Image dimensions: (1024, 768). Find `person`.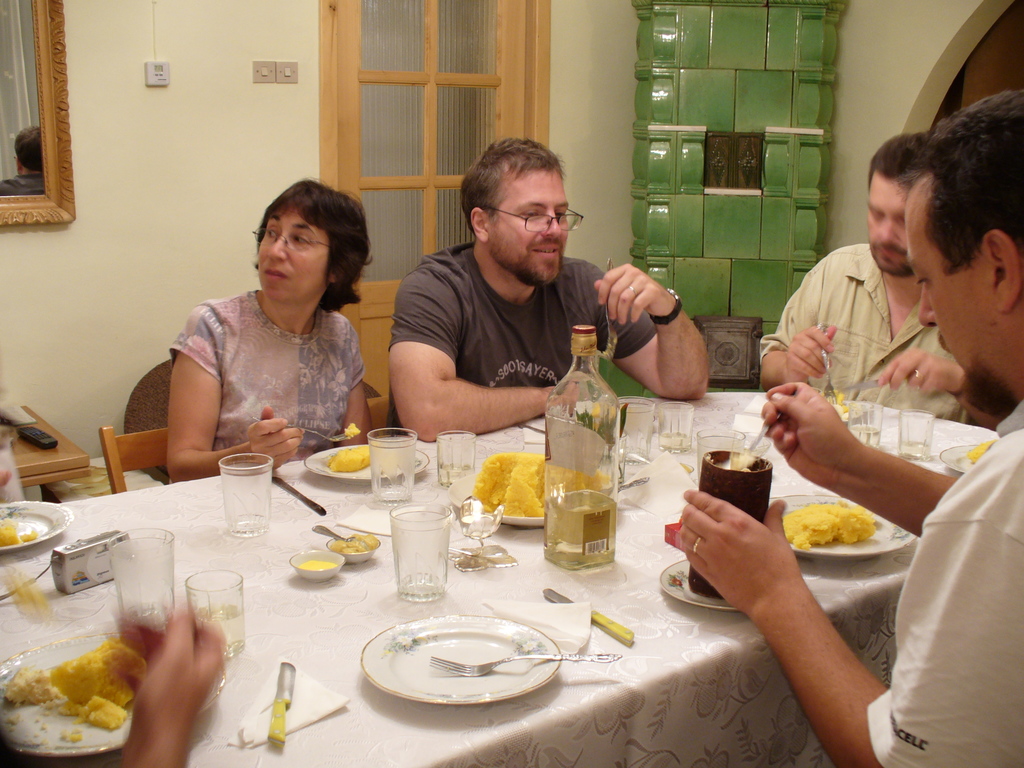
crop(673, 86, 1023, 767).
